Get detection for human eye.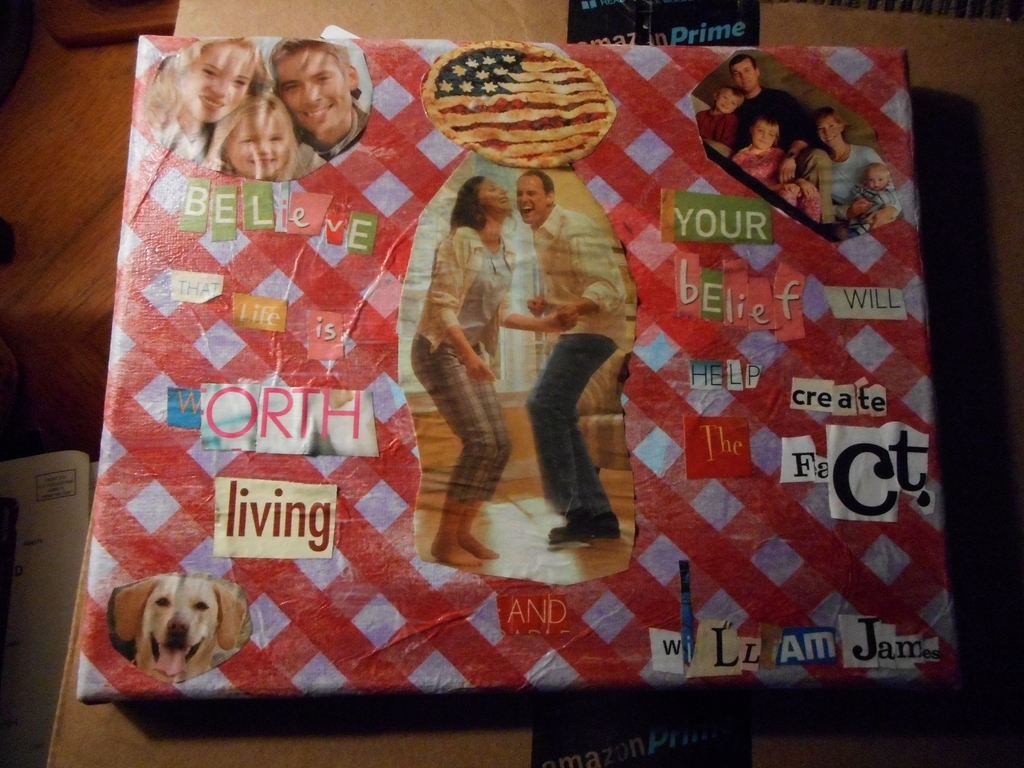
Detection: [744, 67, 752, 72].
